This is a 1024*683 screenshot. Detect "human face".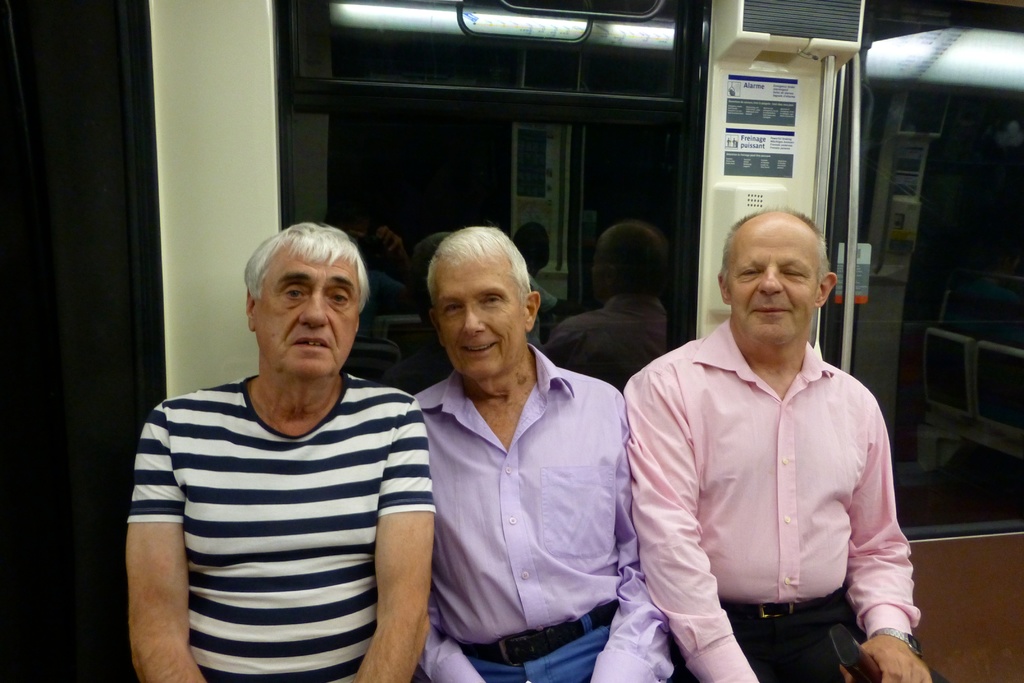
region(440, 252, 525, 379).
